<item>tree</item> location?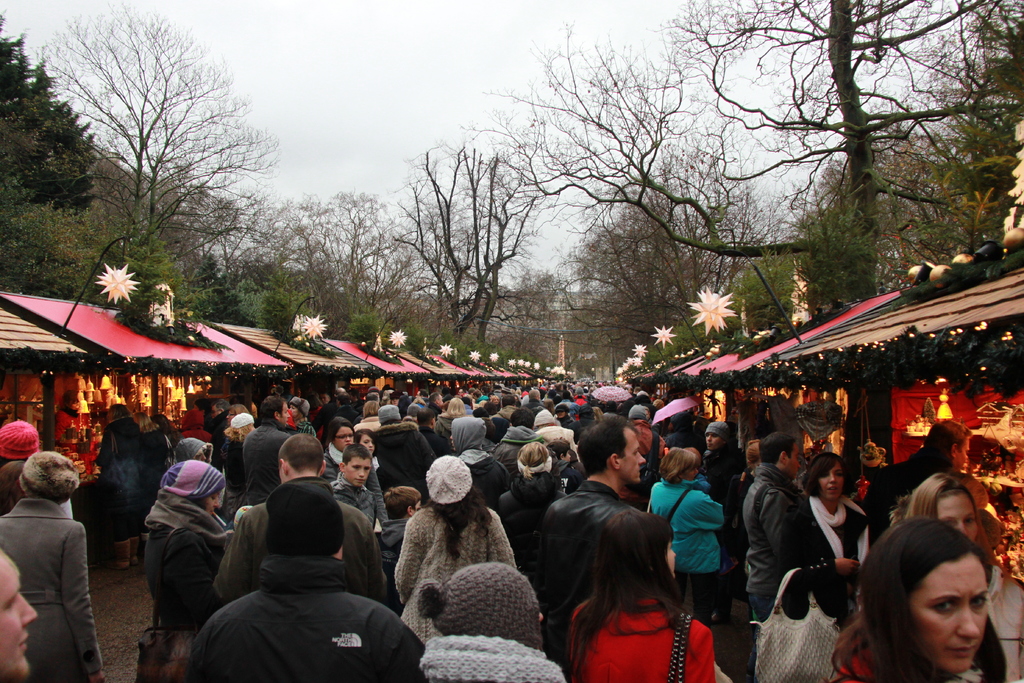
659, 0, 1016, 309
